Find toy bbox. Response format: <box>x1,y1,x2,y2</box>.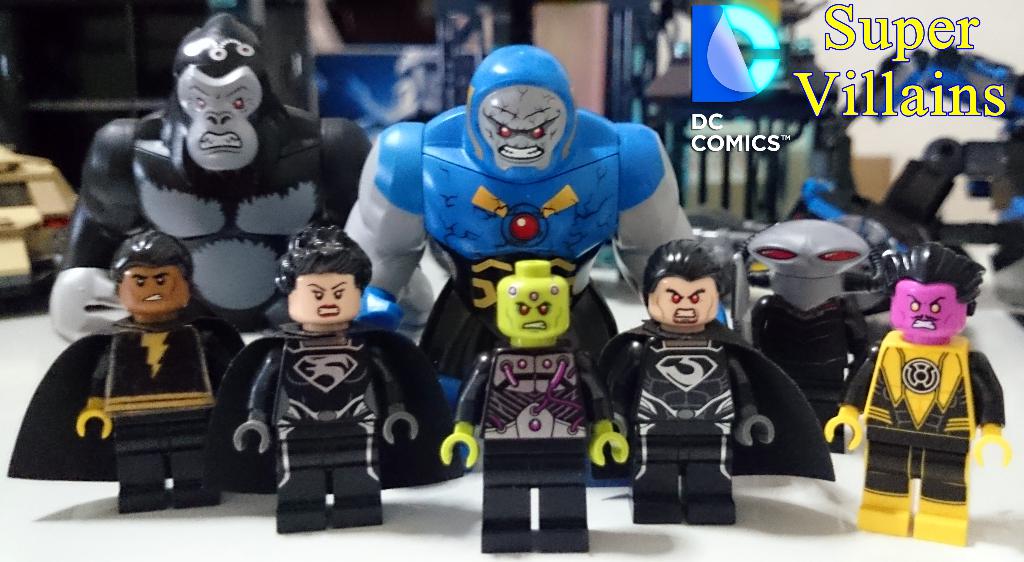
<box>343,44,730,464</box>.
